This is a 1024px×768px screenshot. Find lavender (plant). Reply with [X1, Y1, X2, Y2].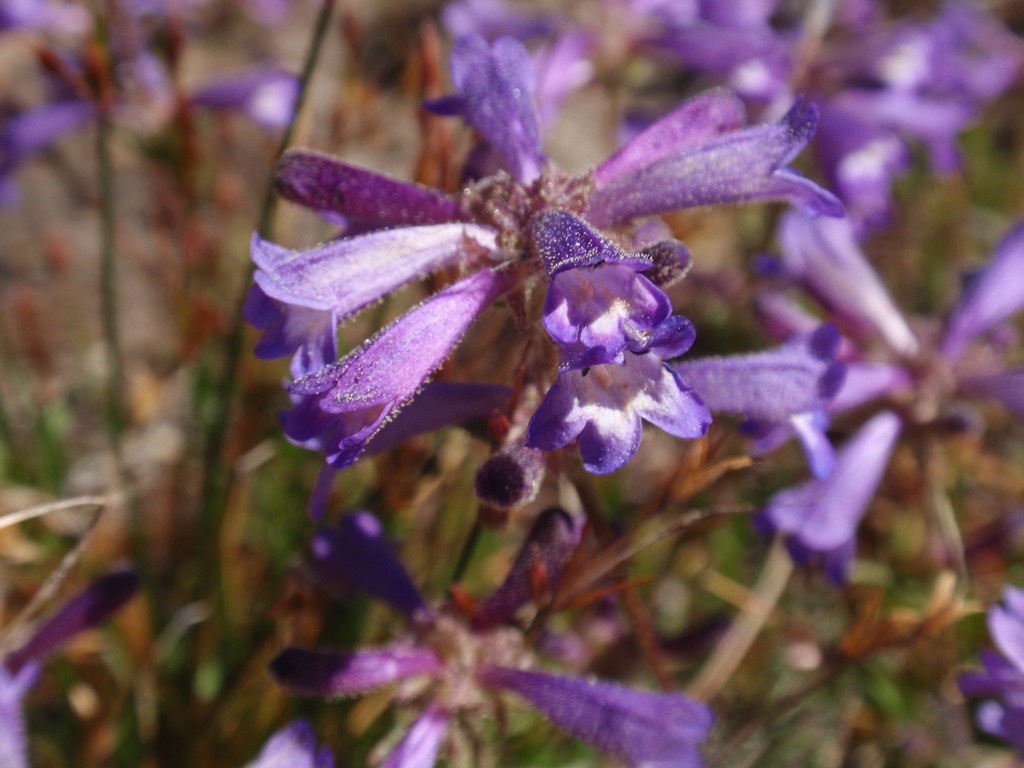
[941, 579, 1022, 739].
